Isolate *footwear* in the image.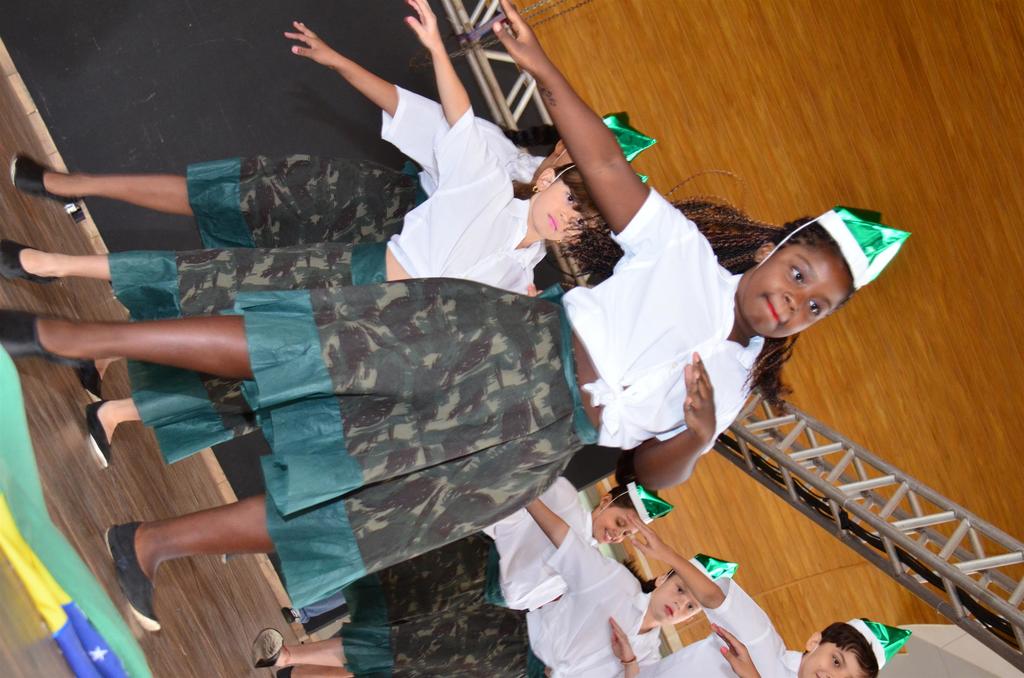
Isolated region: <box>87,398,112,467</box>.
